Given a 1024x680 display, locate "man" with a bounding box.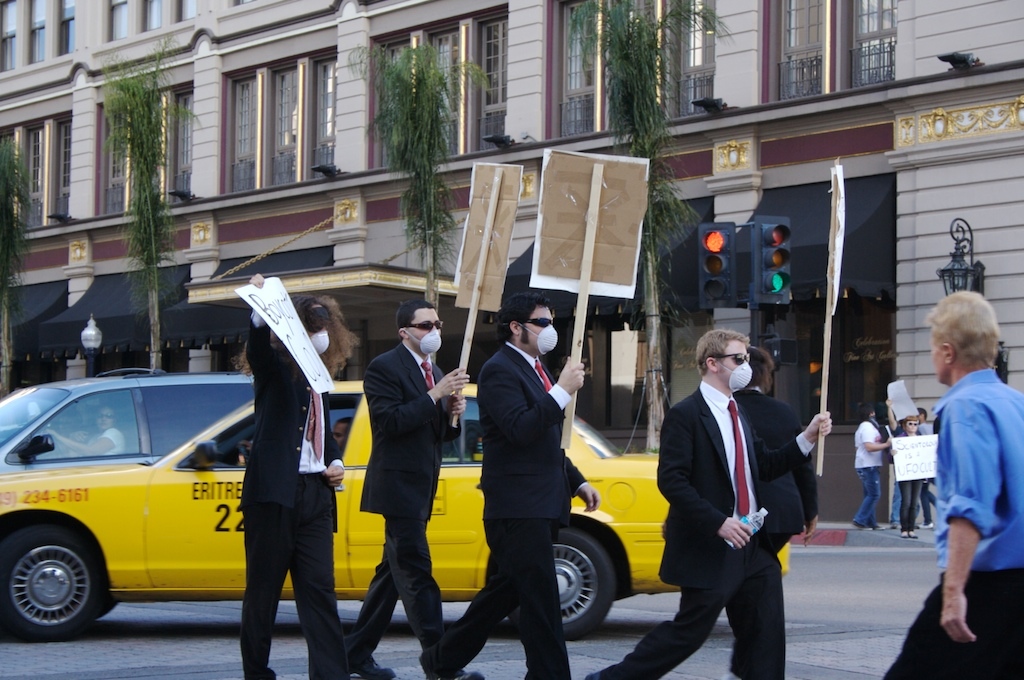
Located: 421,288,592,679.
